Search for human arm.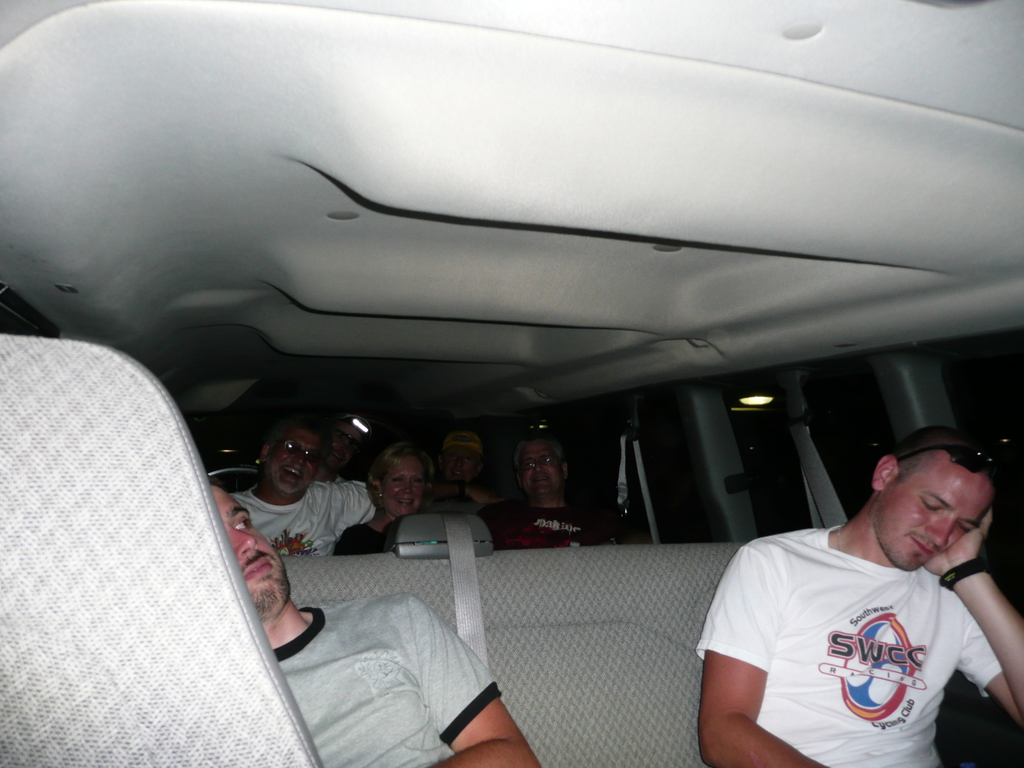
Found at bbox=(321, 524, 390, 560).
